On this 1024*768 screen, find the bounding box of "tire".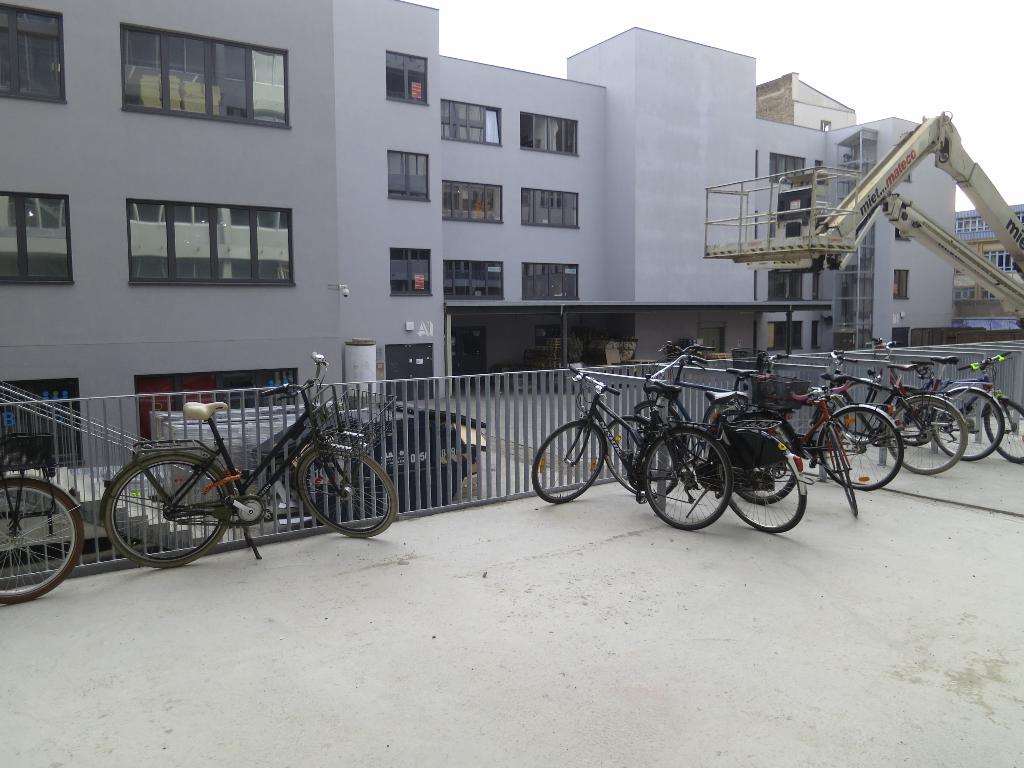
Bounding box: 931, 384, 1004, 461.
